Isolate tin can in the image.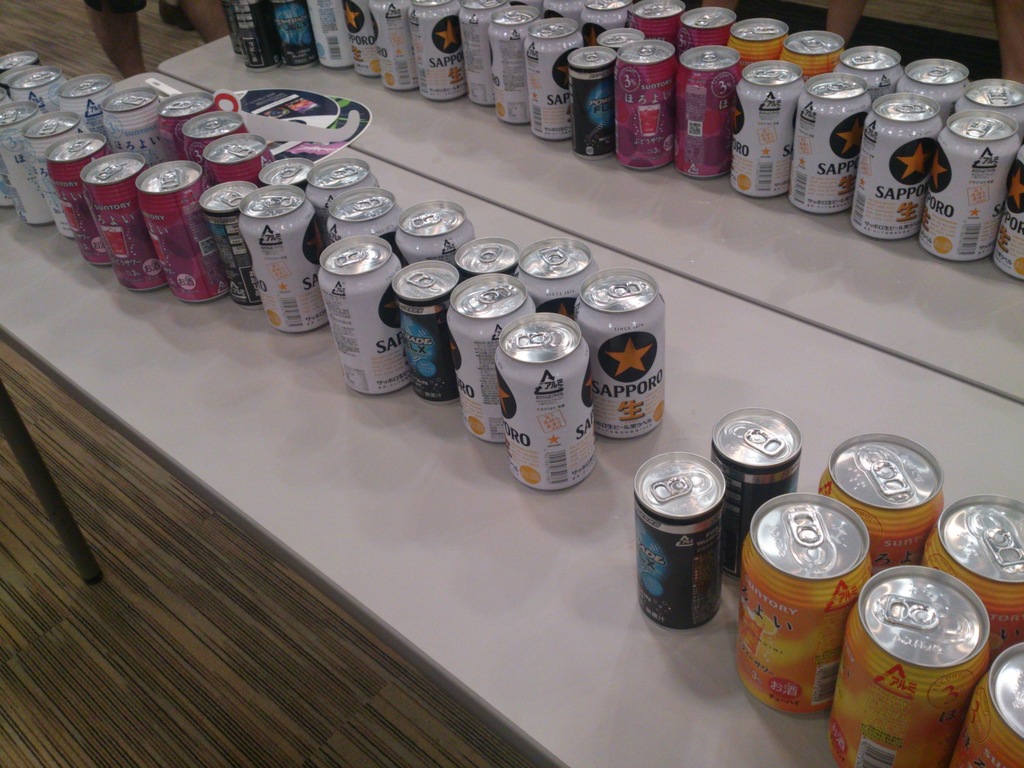
Isolated region: box=[962, 77, 1023, 137].
